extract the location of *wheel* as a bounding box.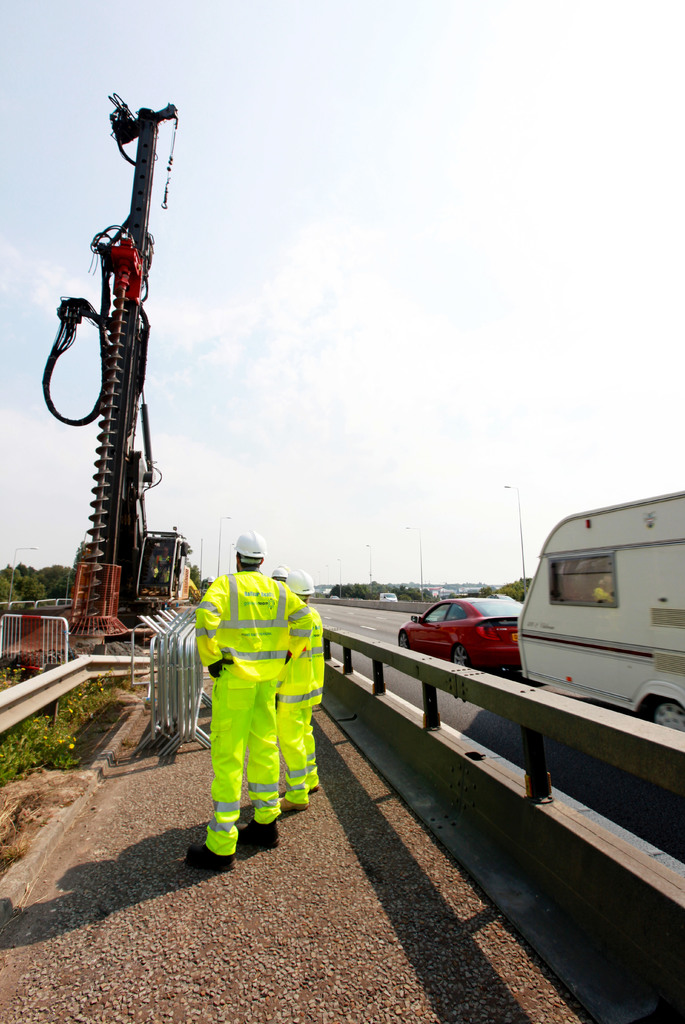
(395, 631, 414, 650).
